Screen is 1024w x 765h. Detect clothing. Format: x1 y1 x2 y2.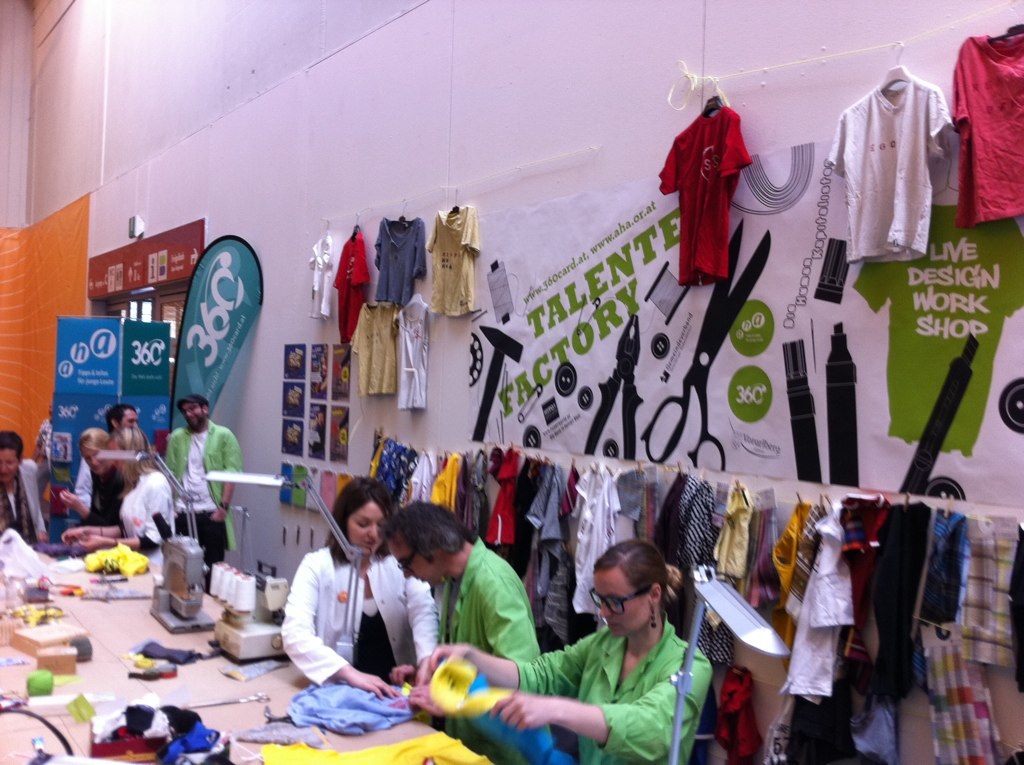
673 91 775 295.
